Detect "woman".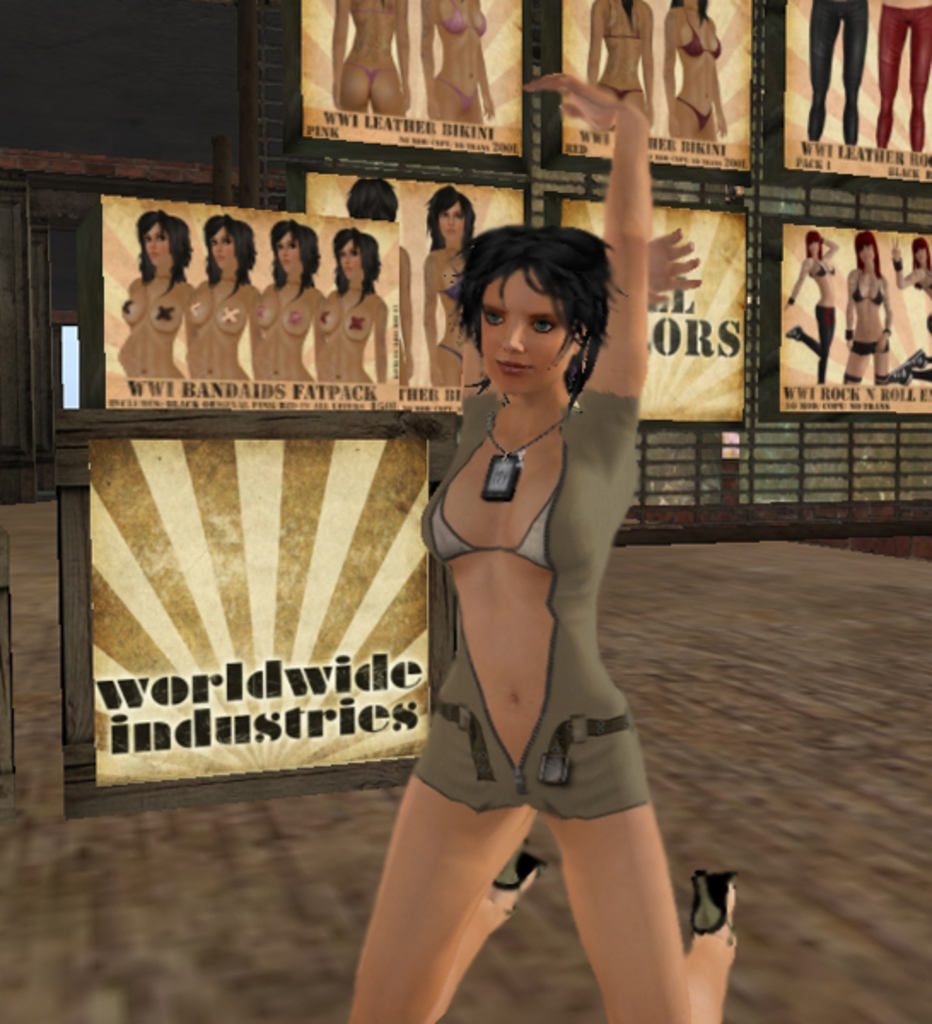
Detected at <box>418,189,493,393</box>.
